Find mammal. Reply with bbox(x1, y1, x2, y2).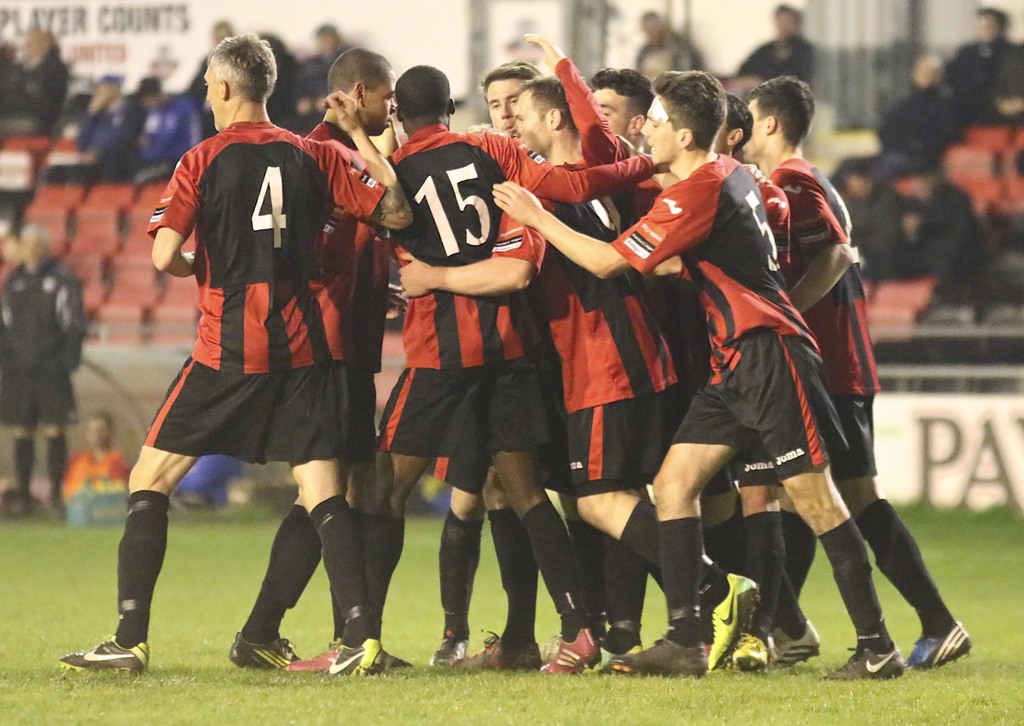
bbox(110, 74, 209, 190).
